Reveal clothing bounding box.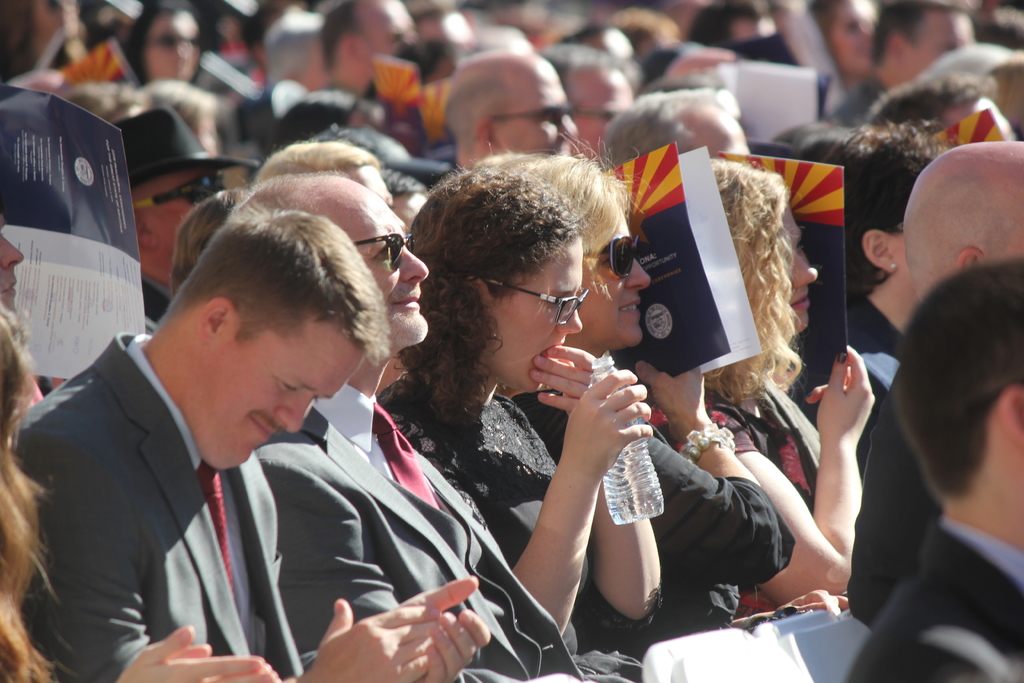
Revealed: (842, 294, 907, 488).
